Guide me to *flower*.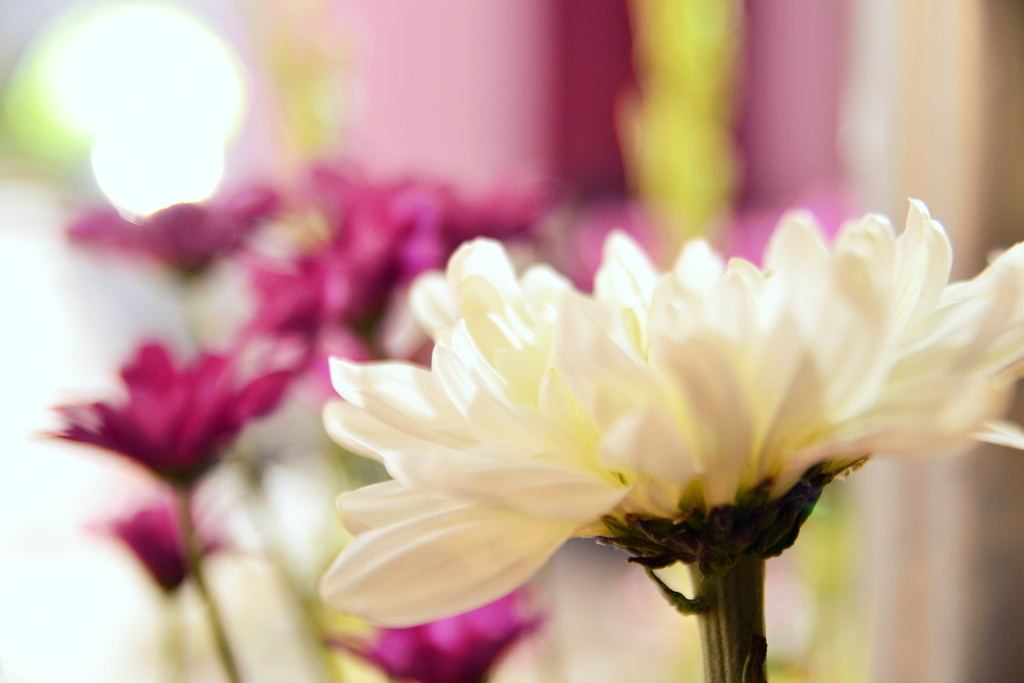
Guidance: [76, 498, 248, 604].
